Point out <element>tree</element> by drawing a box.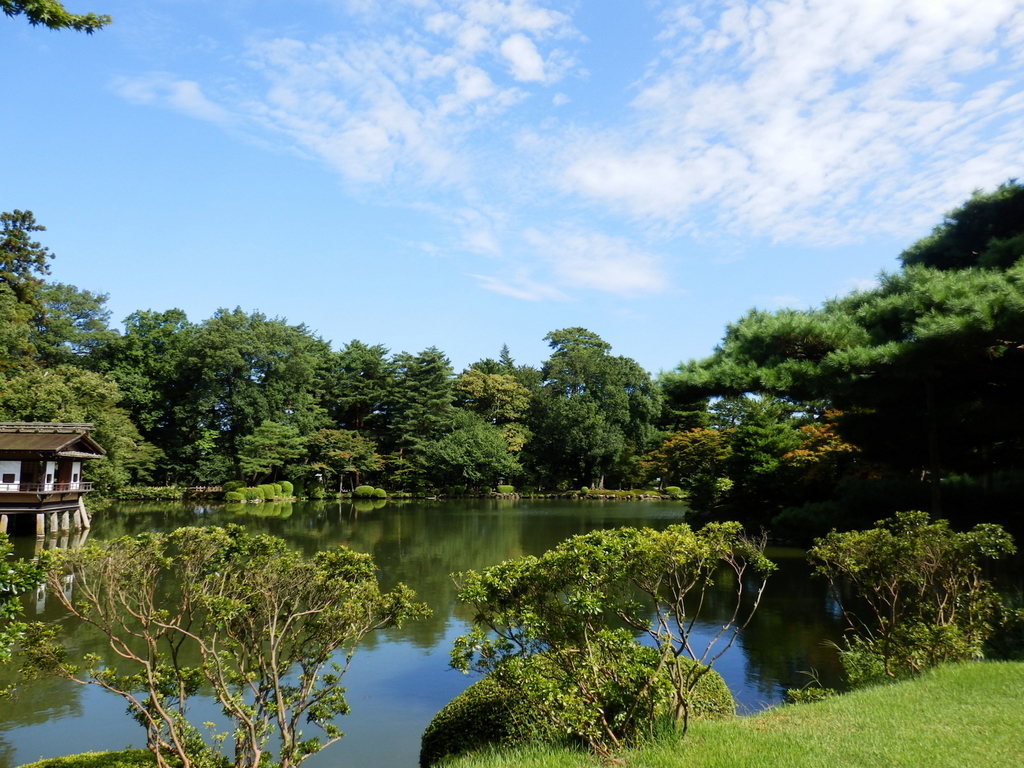
0:0:113:42.
